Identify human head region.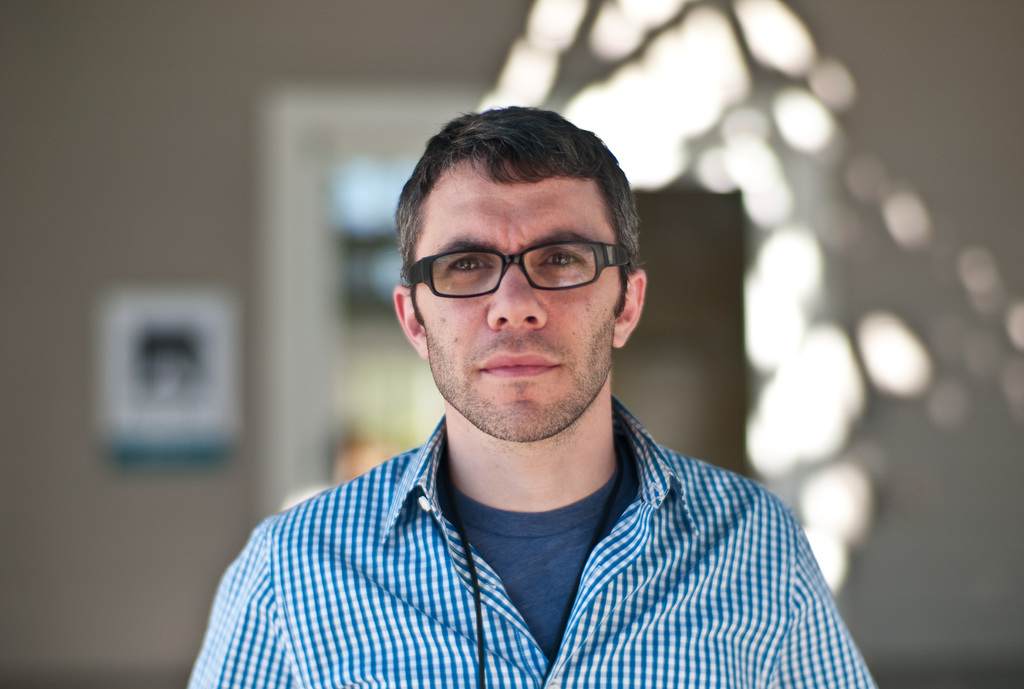
Region: crop(390, 102, 639, 416).
